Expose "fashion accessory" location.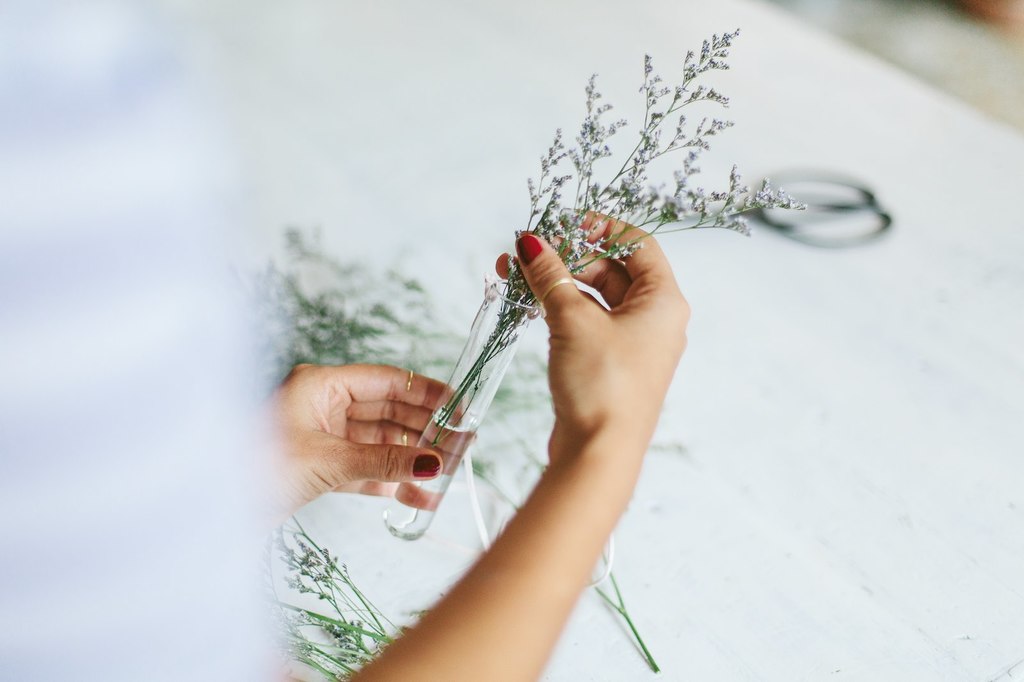
Exposed at {"x1": 535, "y1": 279, "x2": 578, "y2": 304}.
